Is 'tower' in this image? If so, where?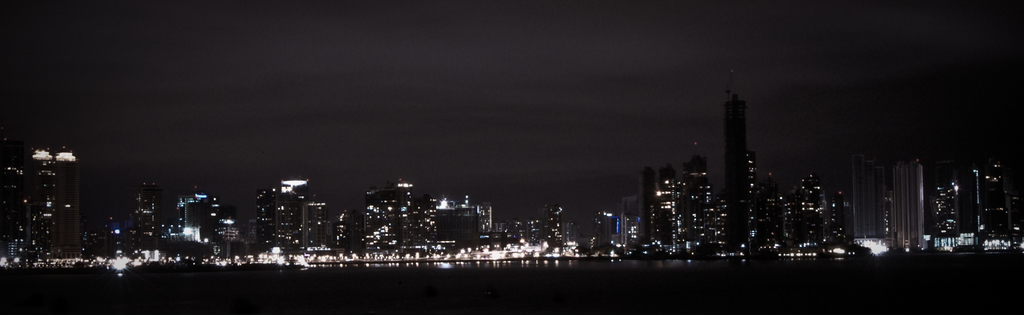
Yes, at x1=851, y1=158, x2=885, y2=250.
